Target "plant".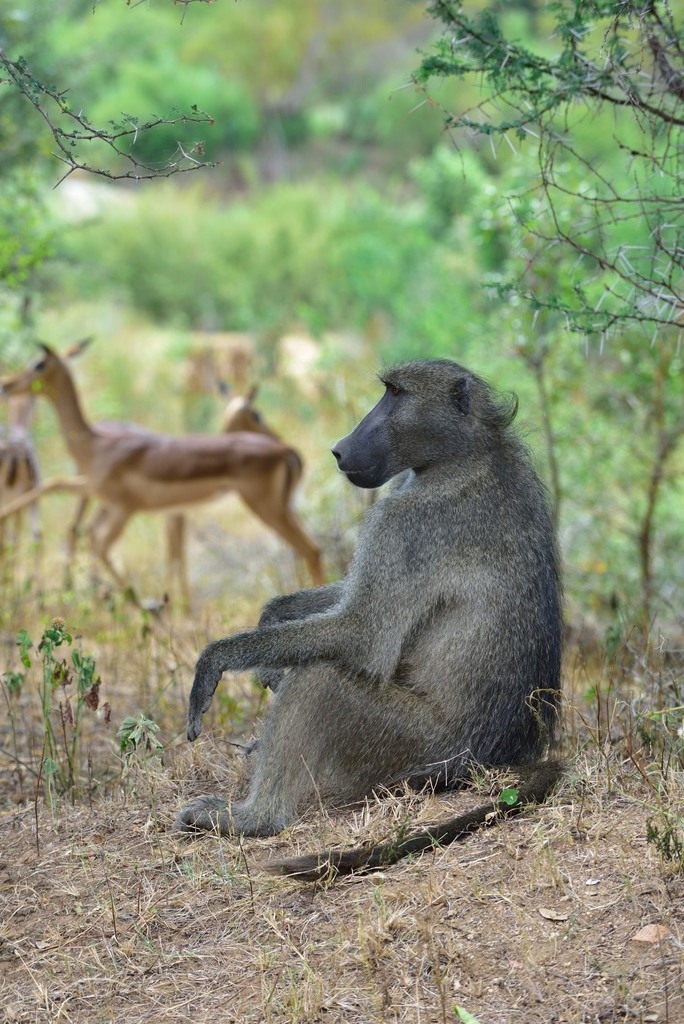
Target region: <bbox>89, 62, 278, 159</bbox>.
